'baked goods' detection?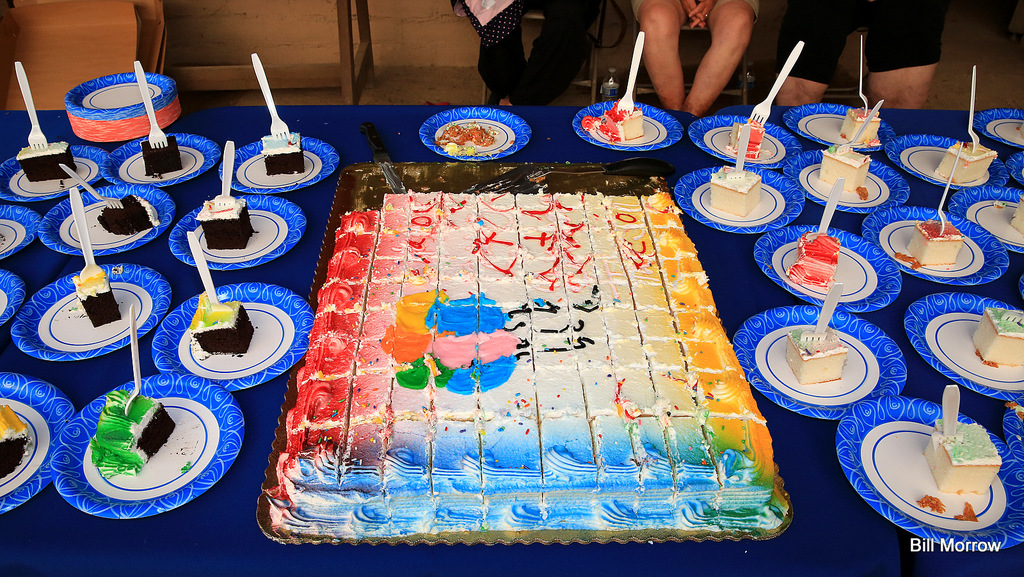
(938,141,993,184)
